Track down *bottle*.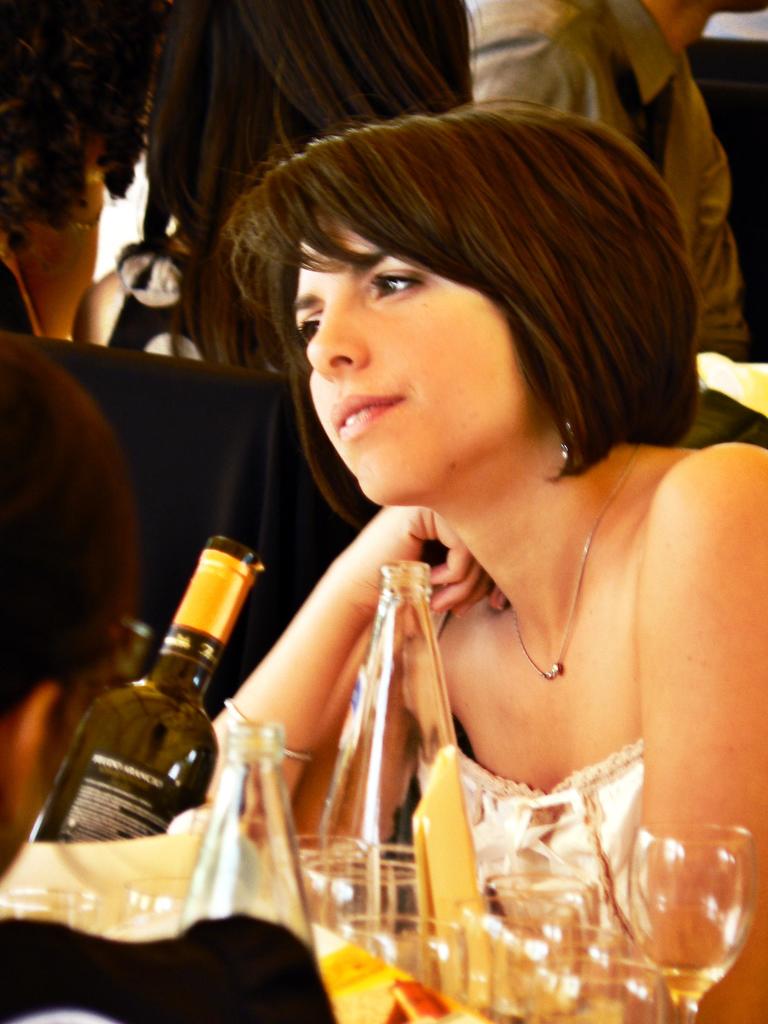
Tracked to (26,536,264,842).
